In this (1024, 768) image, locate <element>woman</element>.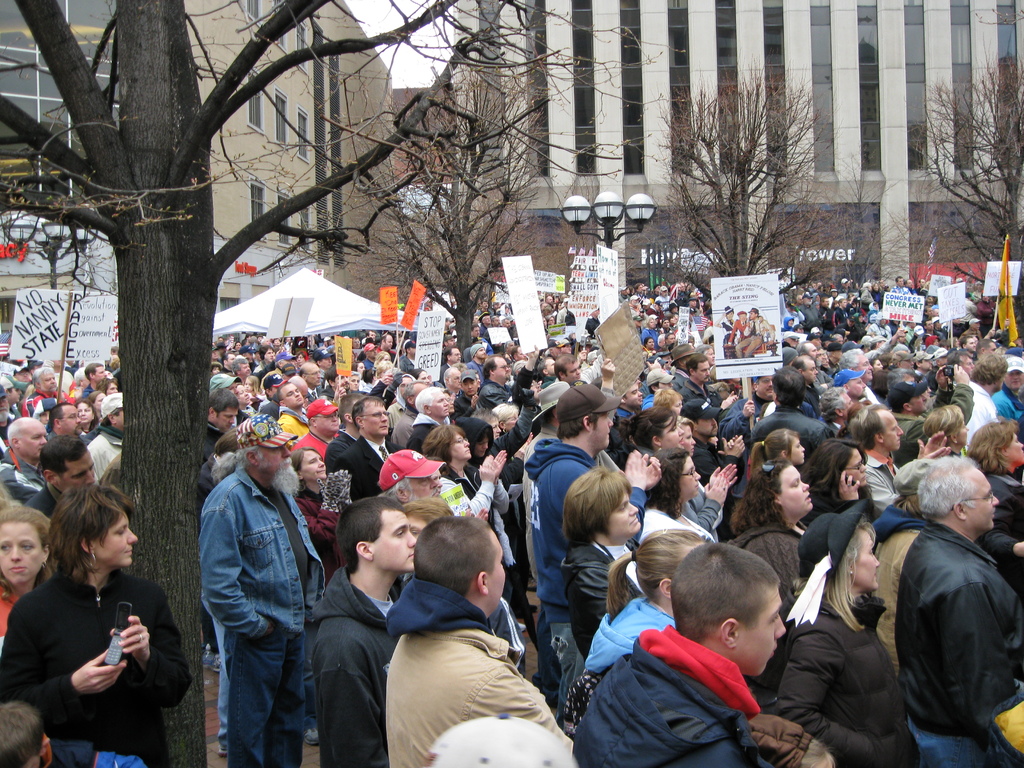
Bounding box: x1=419 y1=423 x2=518 y2=620.
